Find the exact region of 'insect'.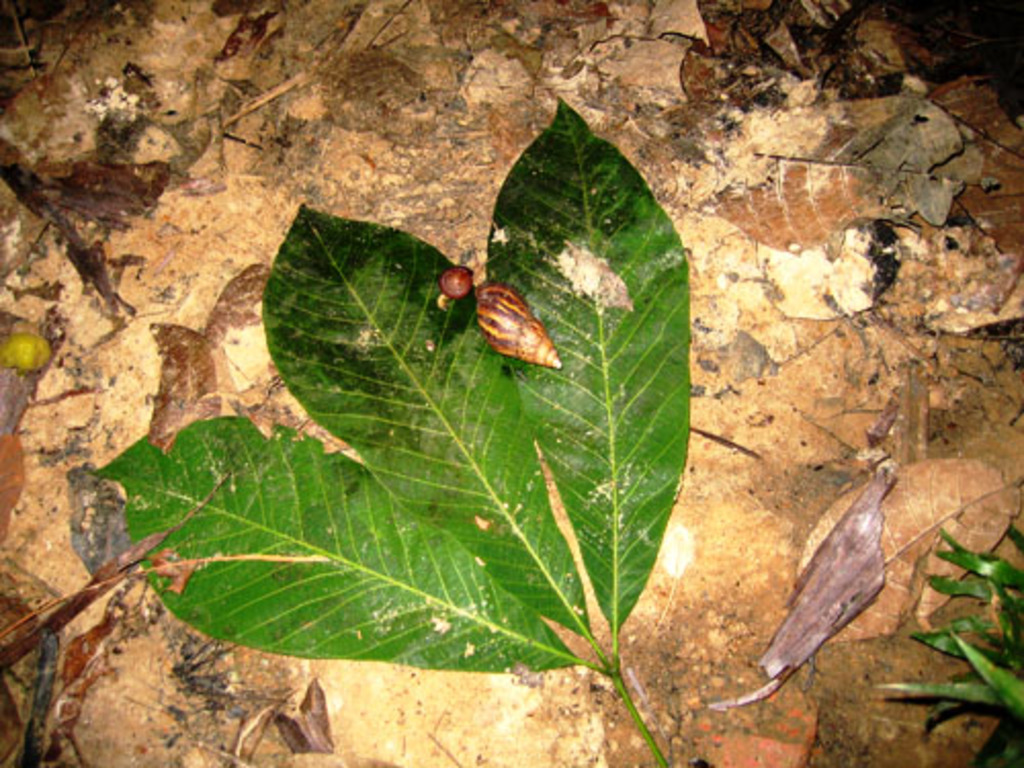
Exact region: locate(471, 287, 563, 375).
